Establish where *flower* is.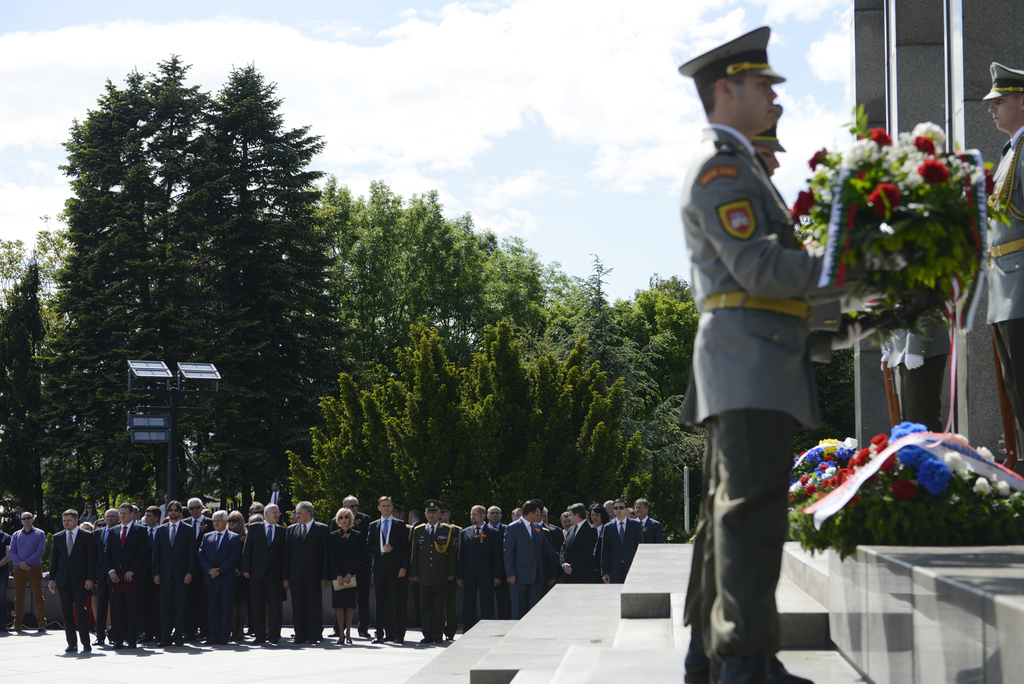
Established at 920, 457, 949, 487.
